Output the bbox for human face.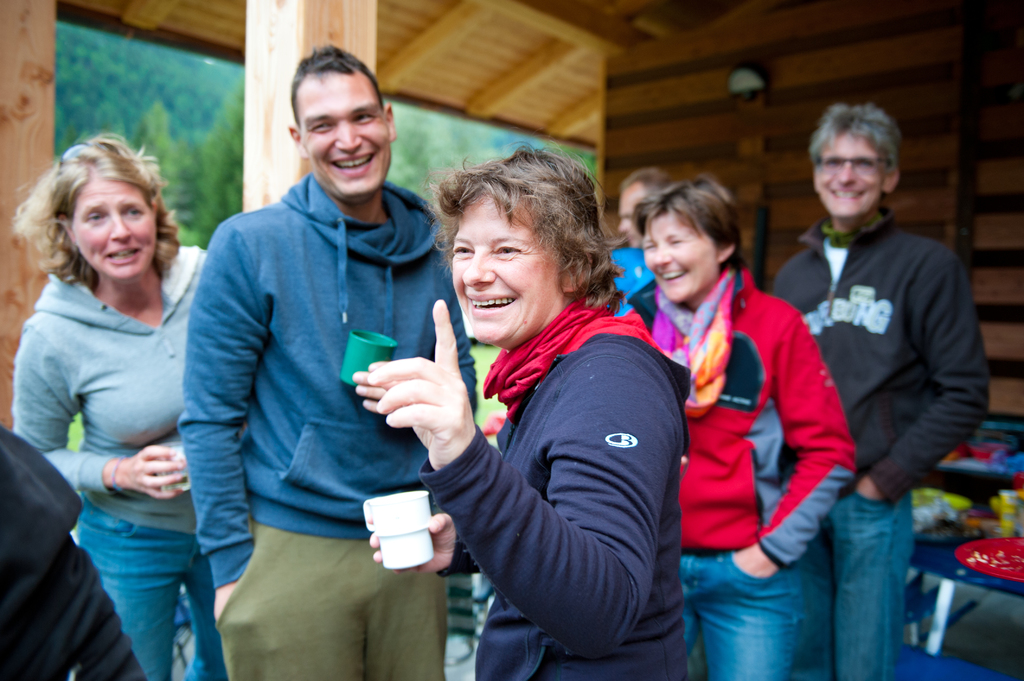
l=645, t=212, r=719, b=302.
